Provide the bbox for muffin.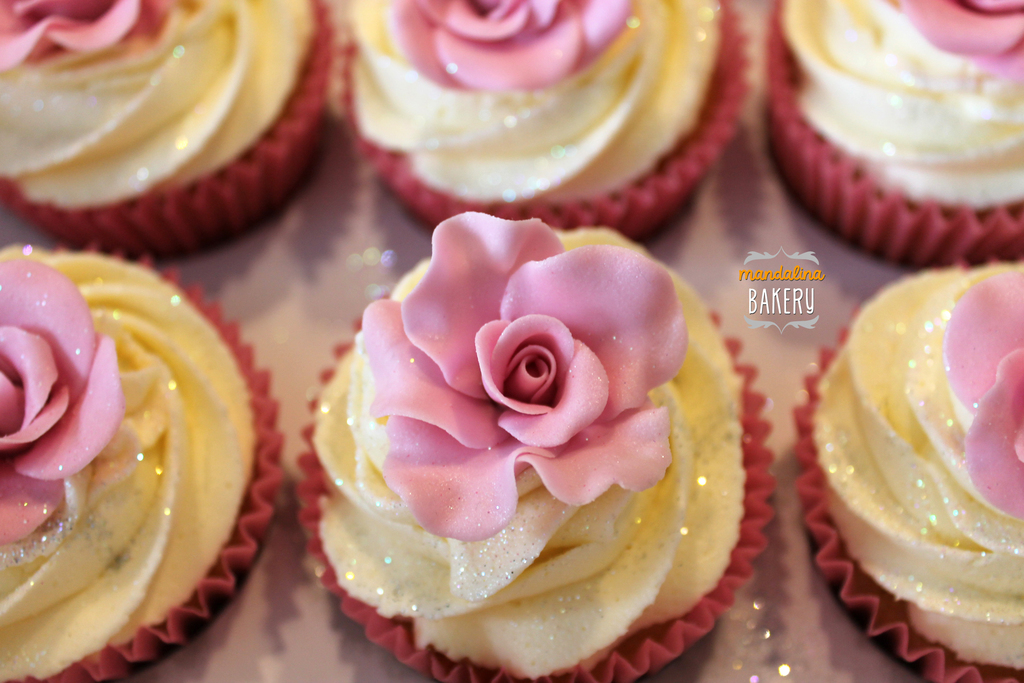
pyautogui.locateOnScreen(23, 0, 345, 258).
